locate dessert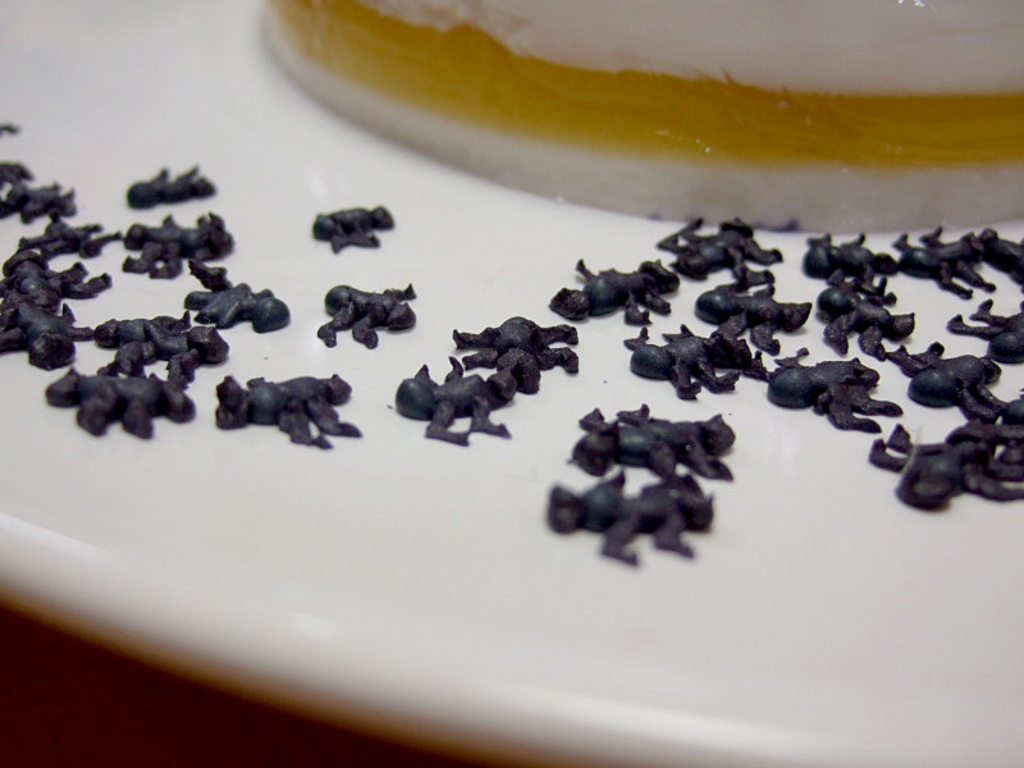
select_region(956, 406, 1023, 472)
